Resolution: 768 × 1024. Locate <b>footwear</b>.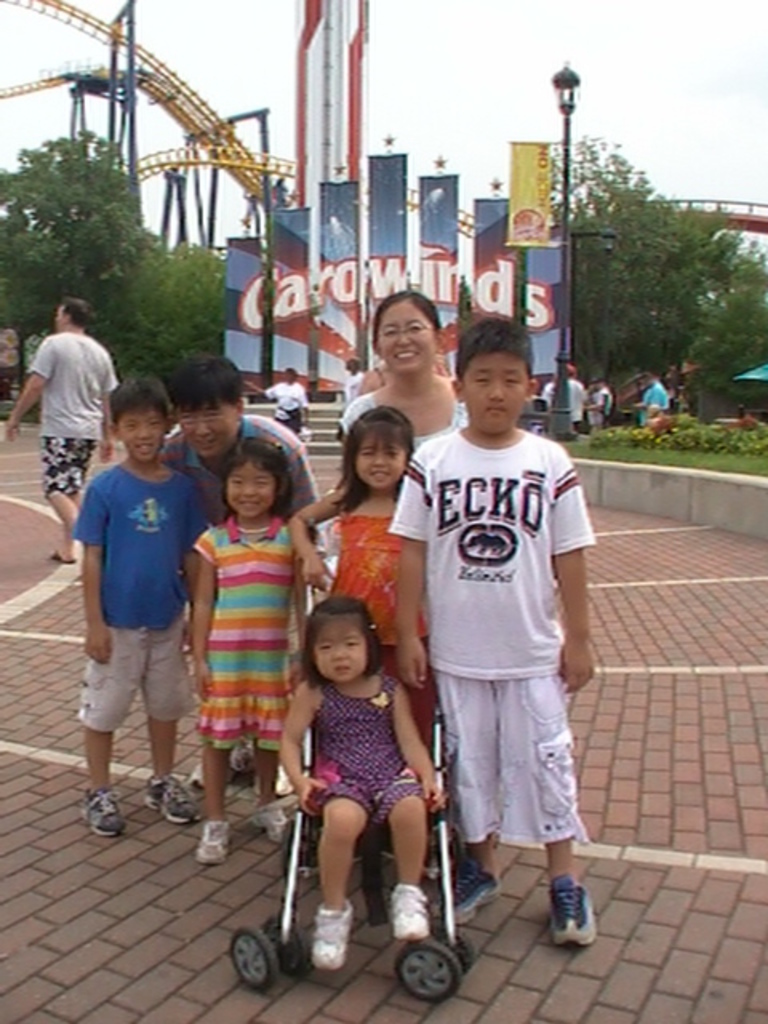
80, 784, 123, 842.
